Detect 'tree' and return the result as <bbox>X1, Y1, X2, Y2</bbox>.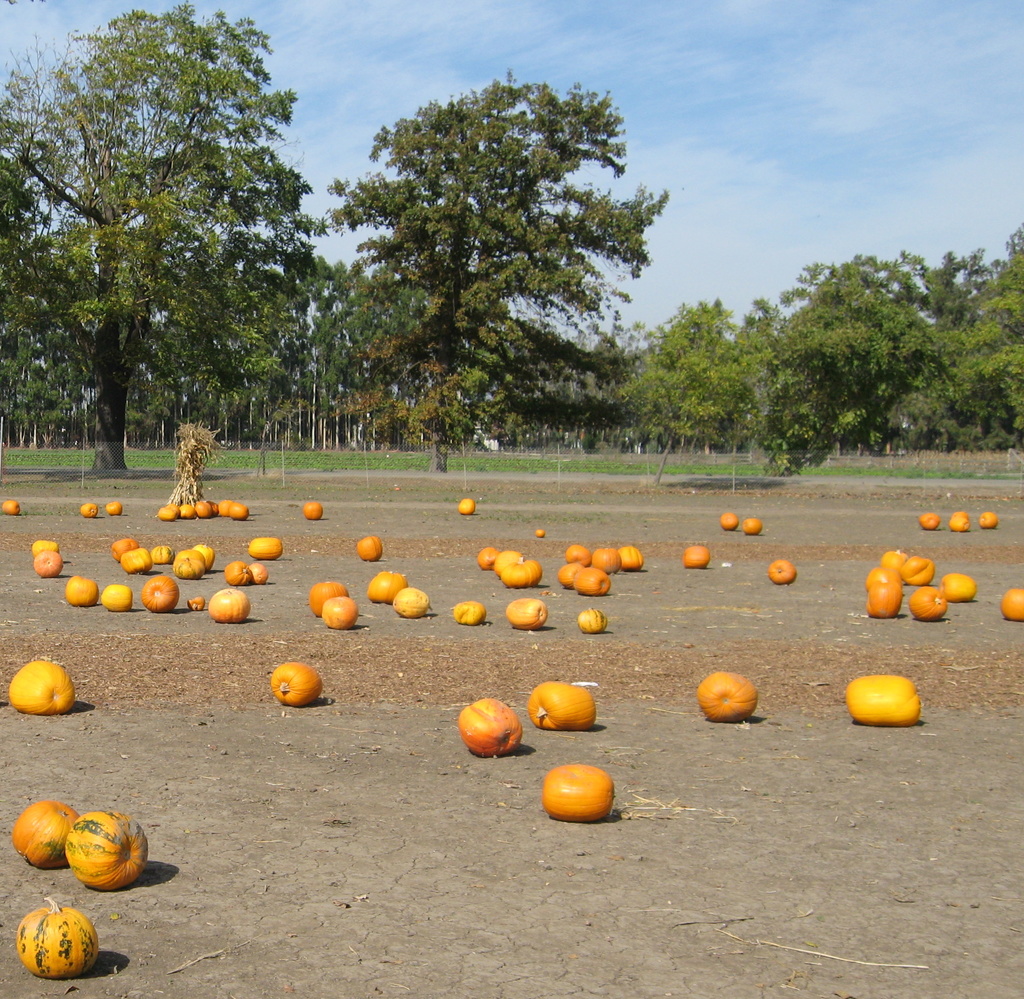
<bbox>0, 0, 337, 475</bbox>.
